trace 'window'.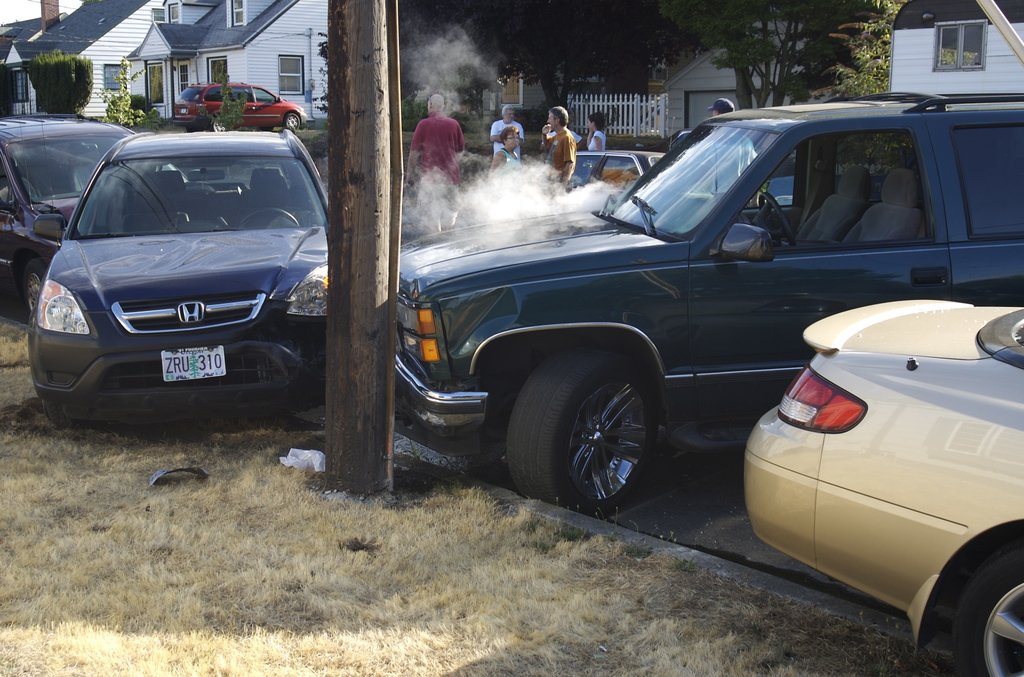
Traced to bbox(954, 124, 1023, 238).
